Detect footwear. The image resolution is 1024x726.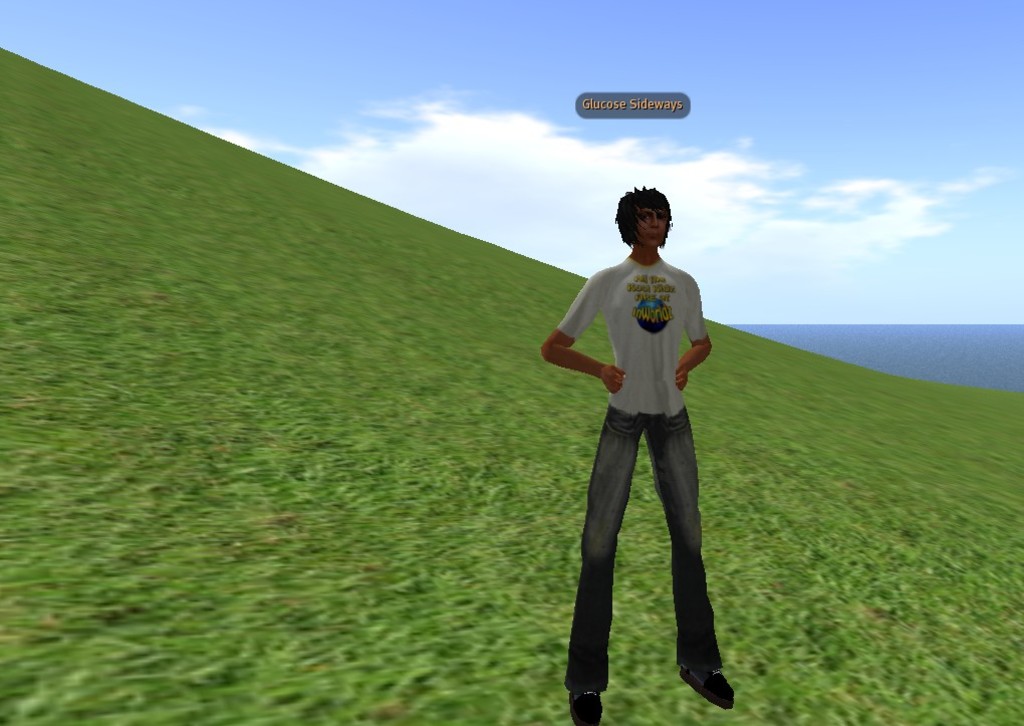
bbox=(681, 616, 735, 720).
